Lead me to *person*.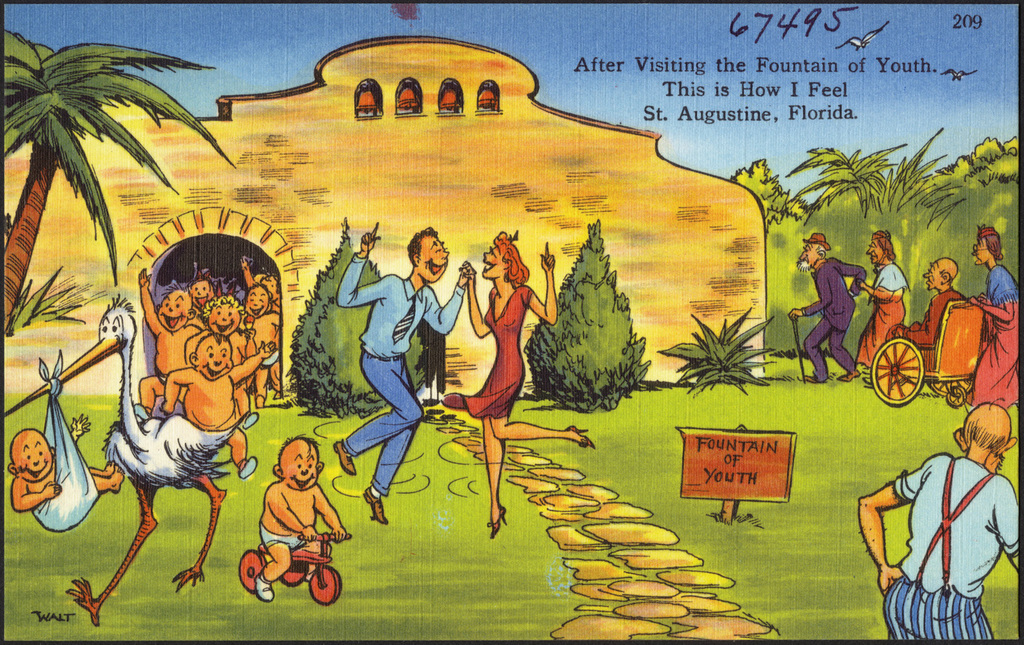
Lead to 858:225:913:360.
